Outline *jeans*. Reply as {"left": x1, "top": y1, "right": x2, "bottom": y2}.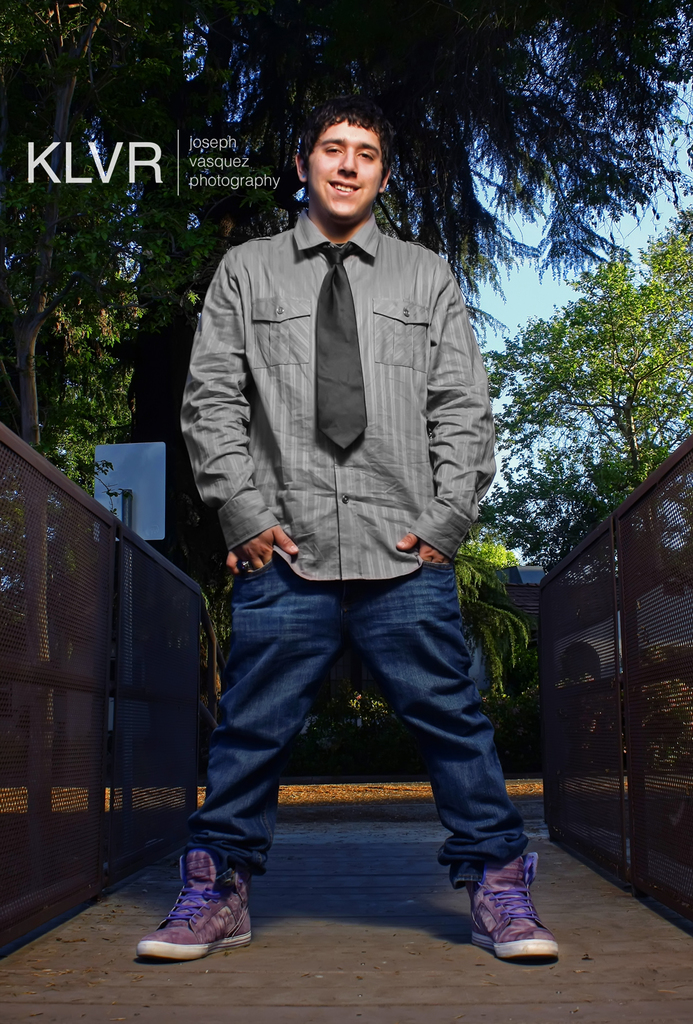
{"left": 175, "top": 564, "right": 545, "bottom": 928}.
